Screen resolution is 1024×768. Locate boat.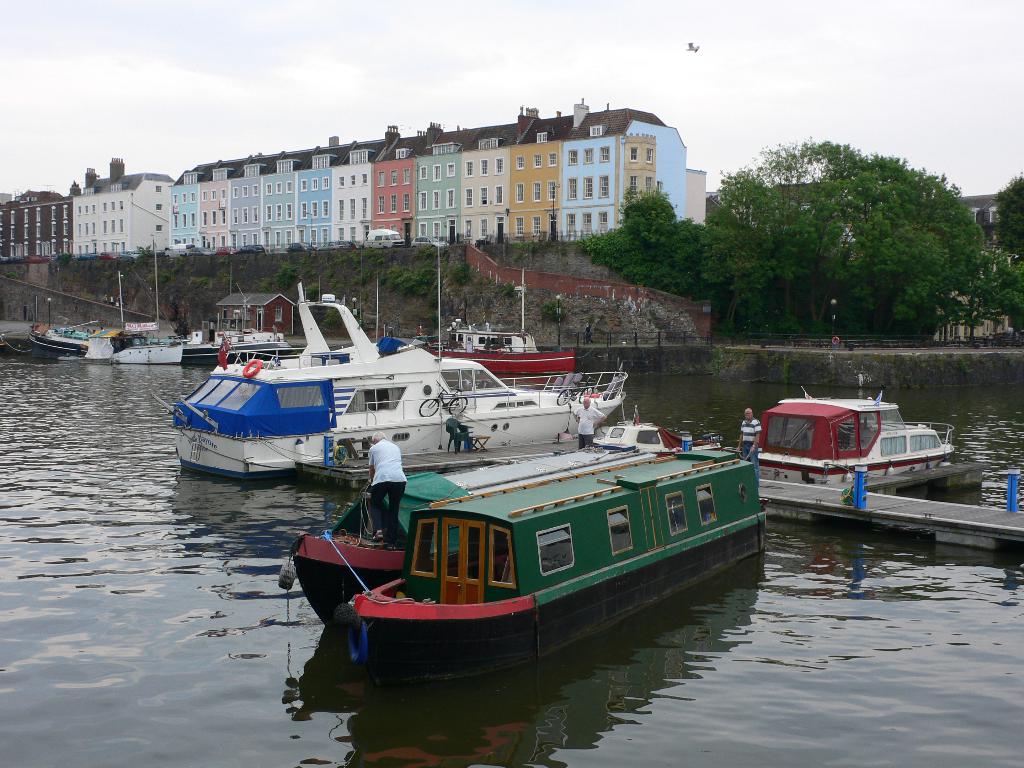
(left=442, top=298, right=573, bottom=383).
